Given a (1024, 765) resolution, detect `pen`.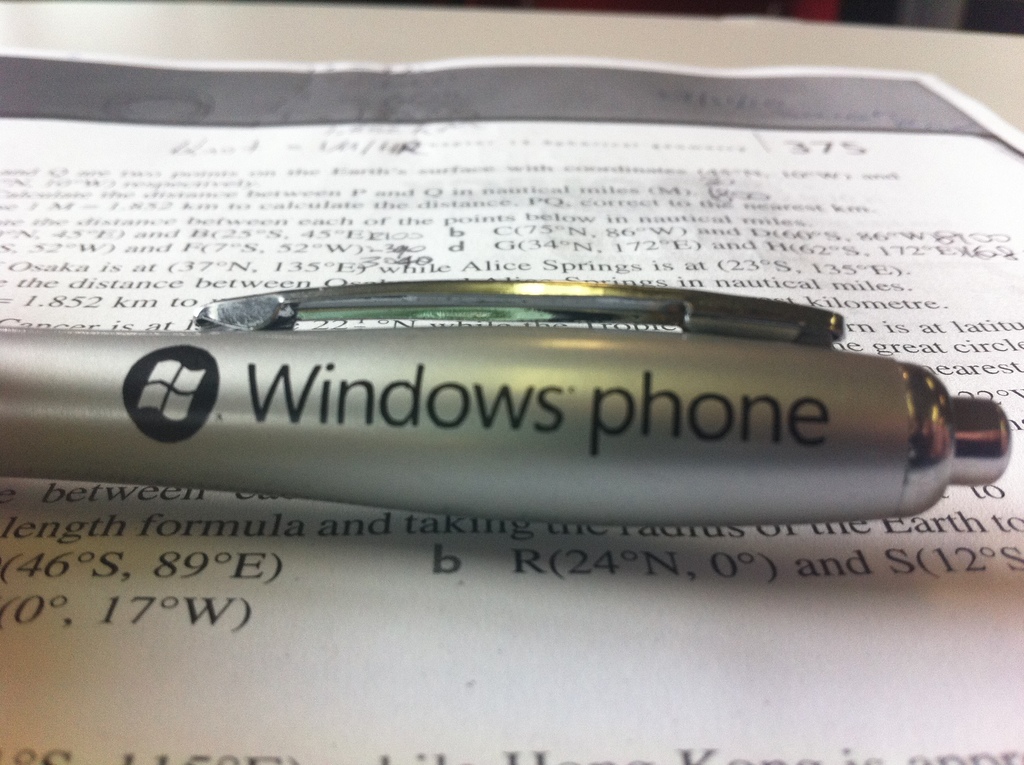
detection(0, 273, 1006, 535).
